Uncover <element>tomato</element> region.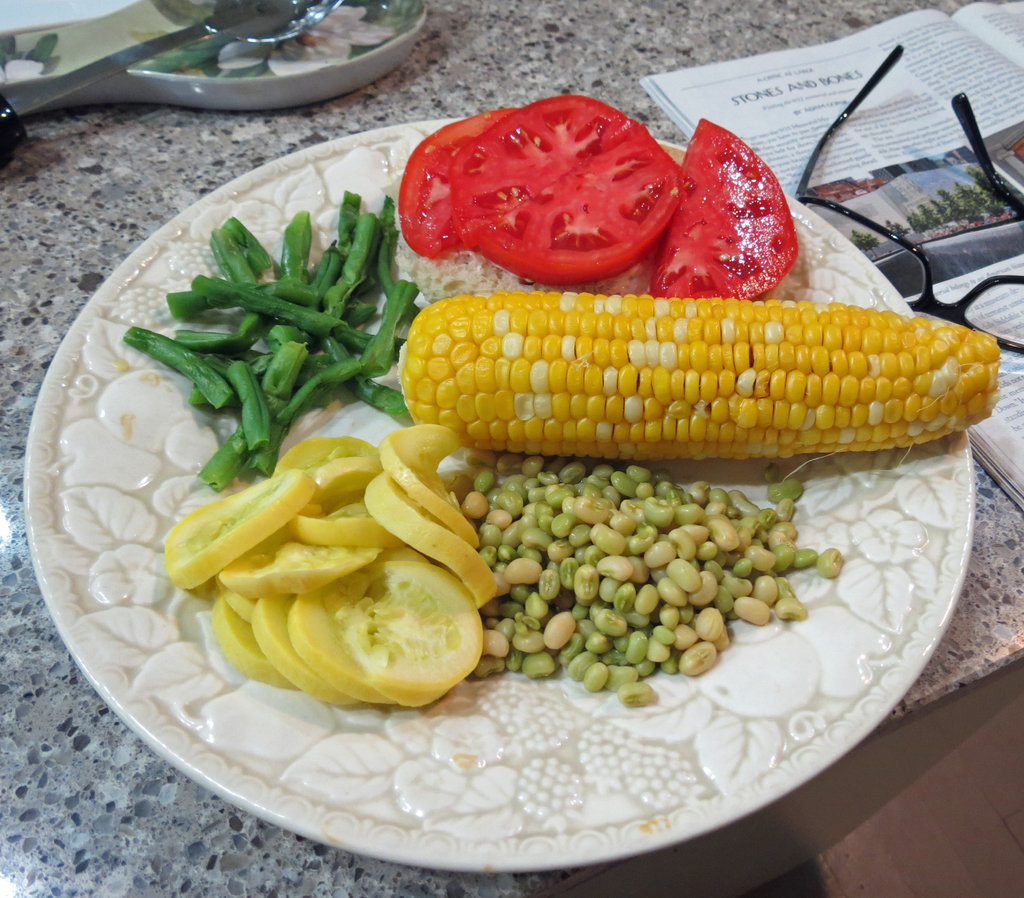
Uncovered: [445, 91, 679, 282].
